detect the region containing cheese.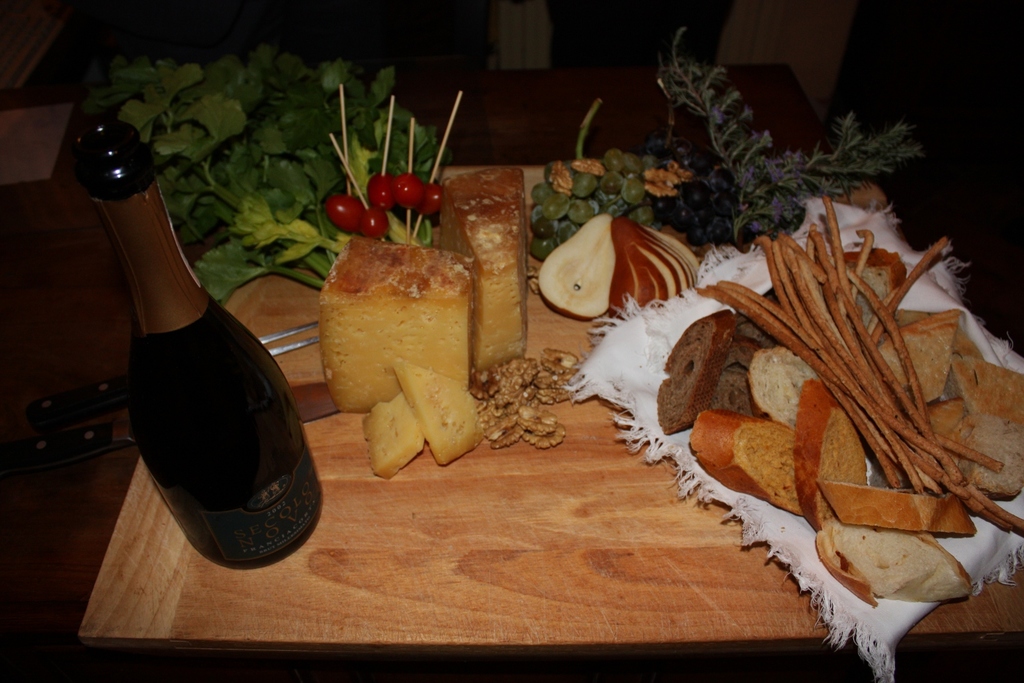
bbox=[309, 231, 474, 408].
